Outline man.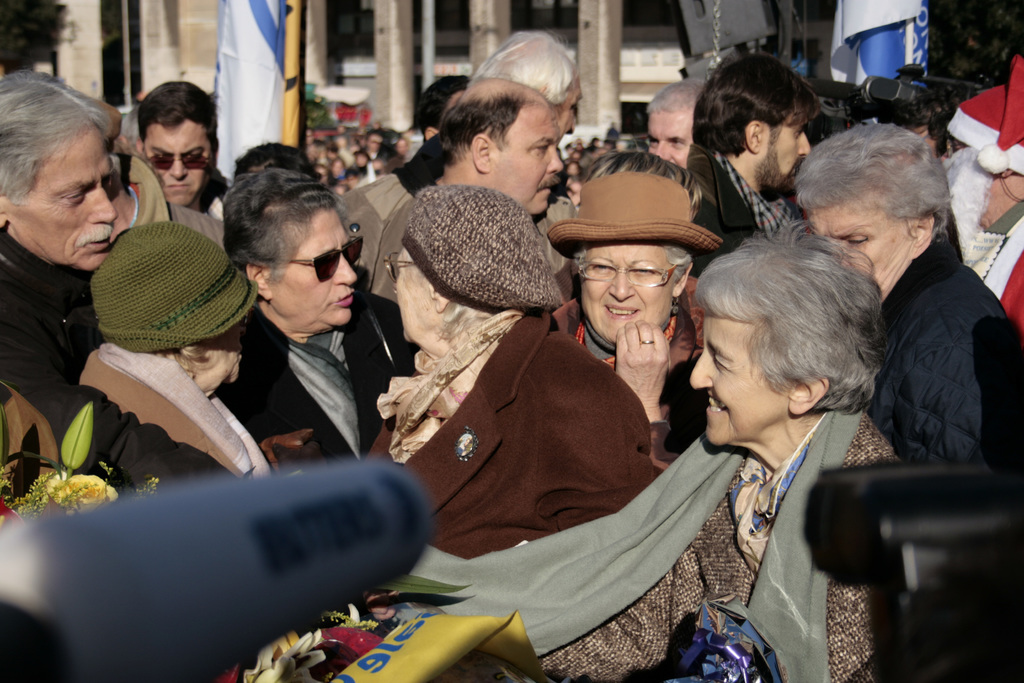
Outline: region(0, 68, 243, 492).
